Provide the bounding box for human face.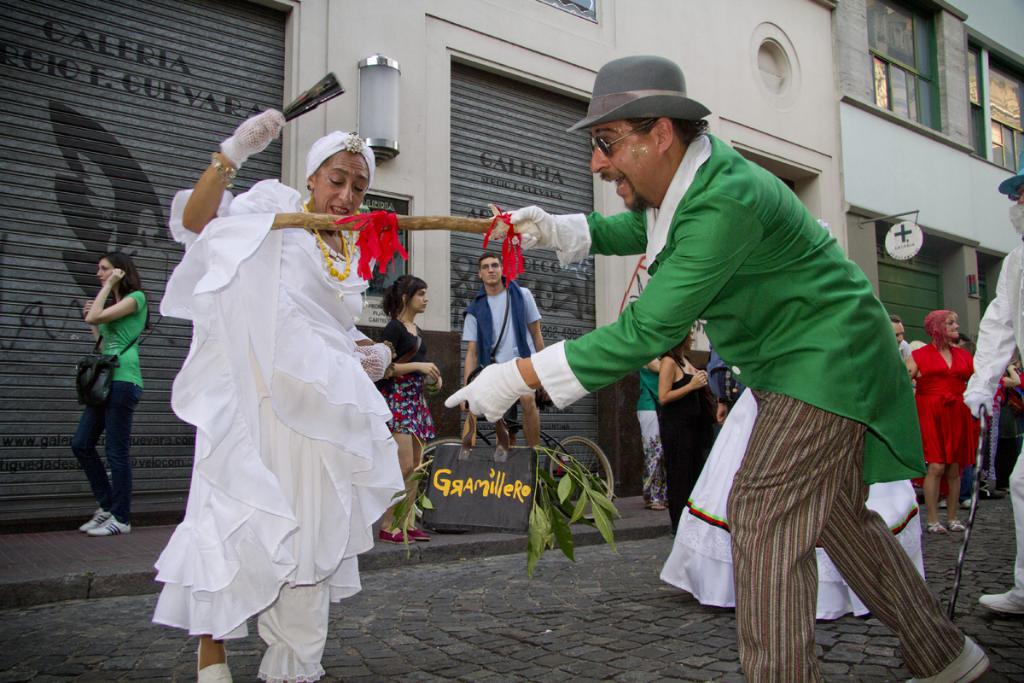
[689, 330, 693, 352].
